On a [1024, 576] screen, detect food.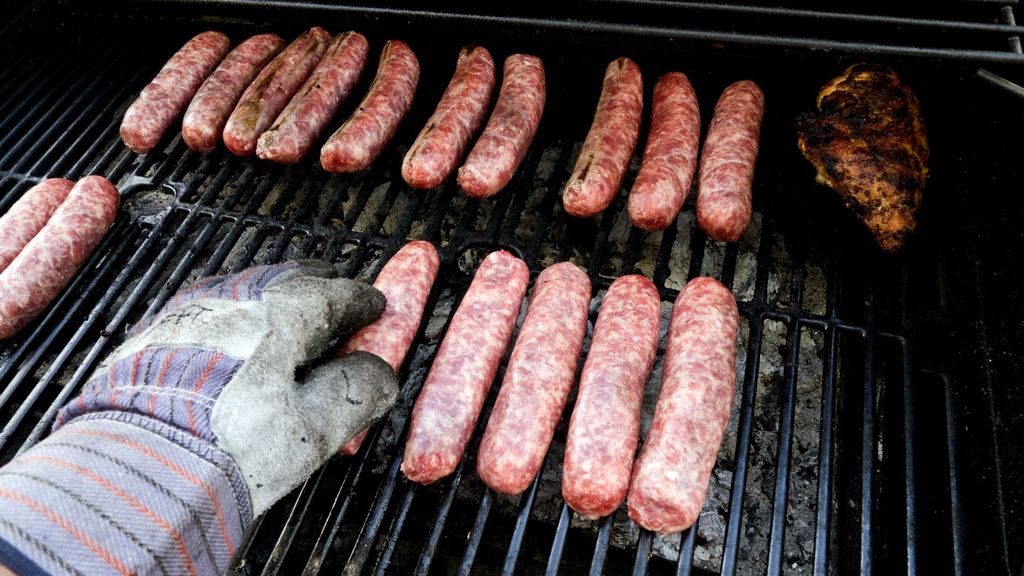
bbox=[224, 29, 330, 151].
